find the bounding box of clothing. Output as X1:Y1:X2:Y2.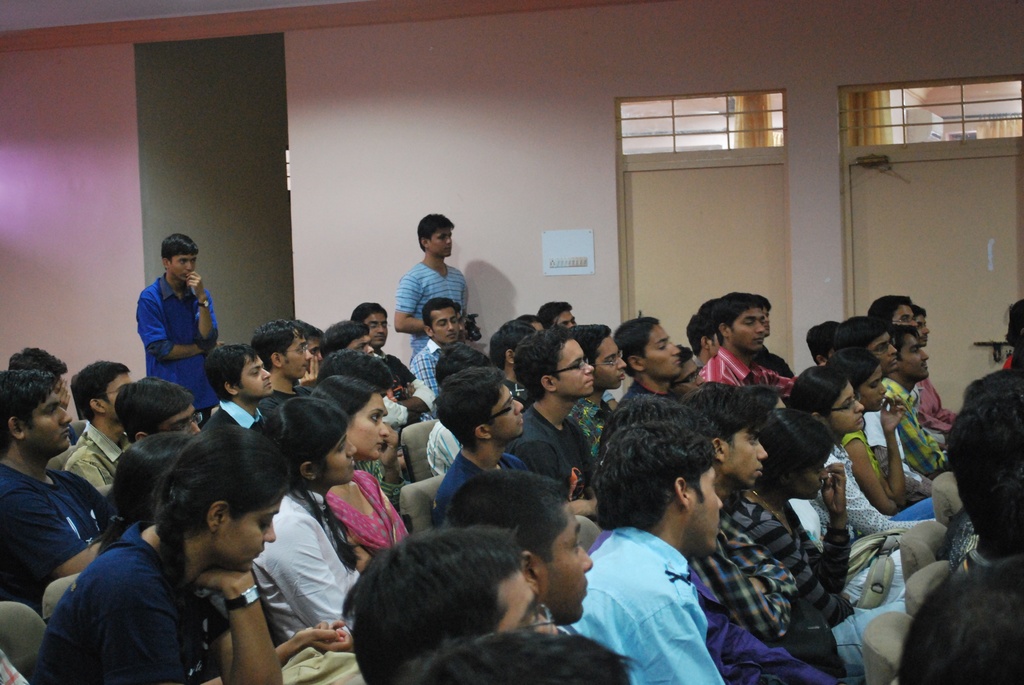
56:431:117:501.
